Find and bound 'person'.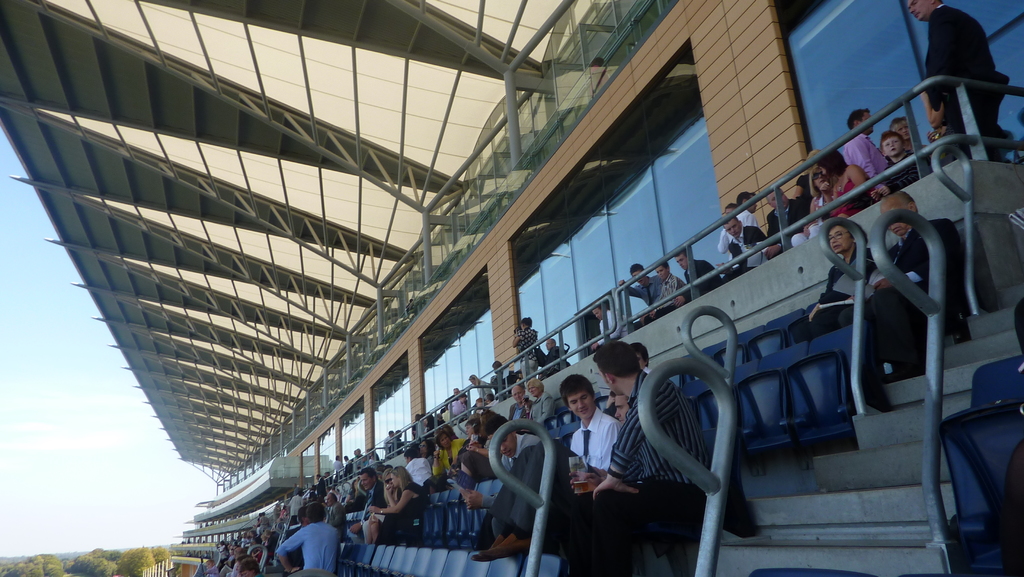
Bound: l=825, t=142, r=866, b=221.
